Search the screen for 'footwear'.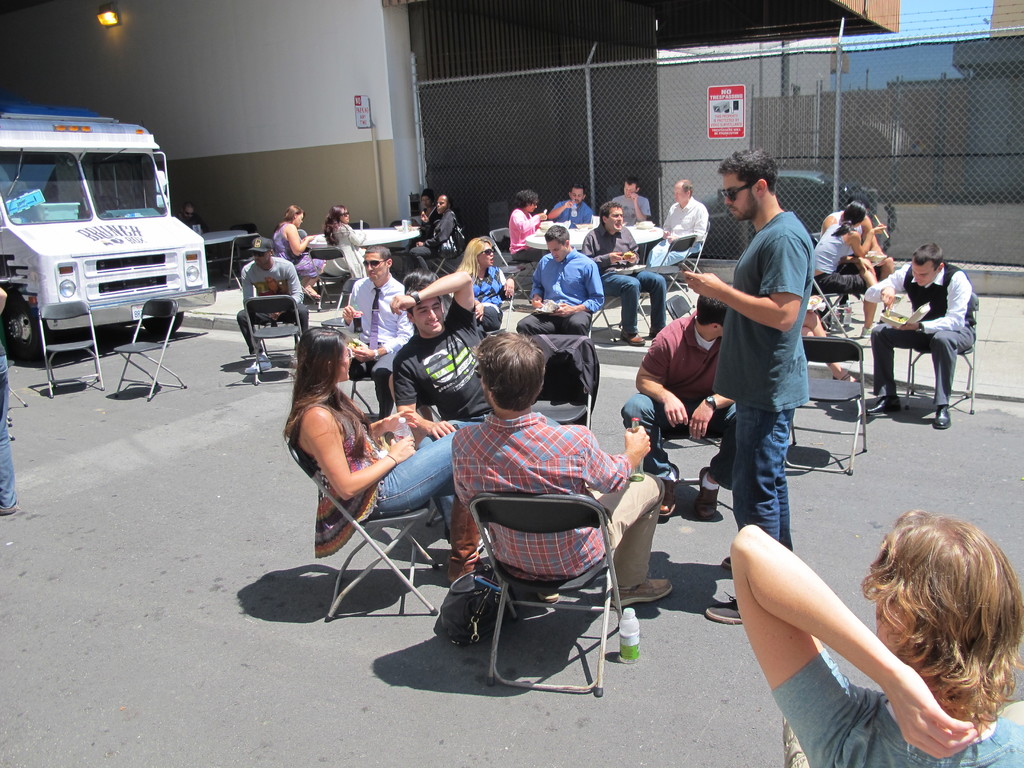
Found at {"left": 829, "top": 371, "right": 864, "bottom": 385}.
